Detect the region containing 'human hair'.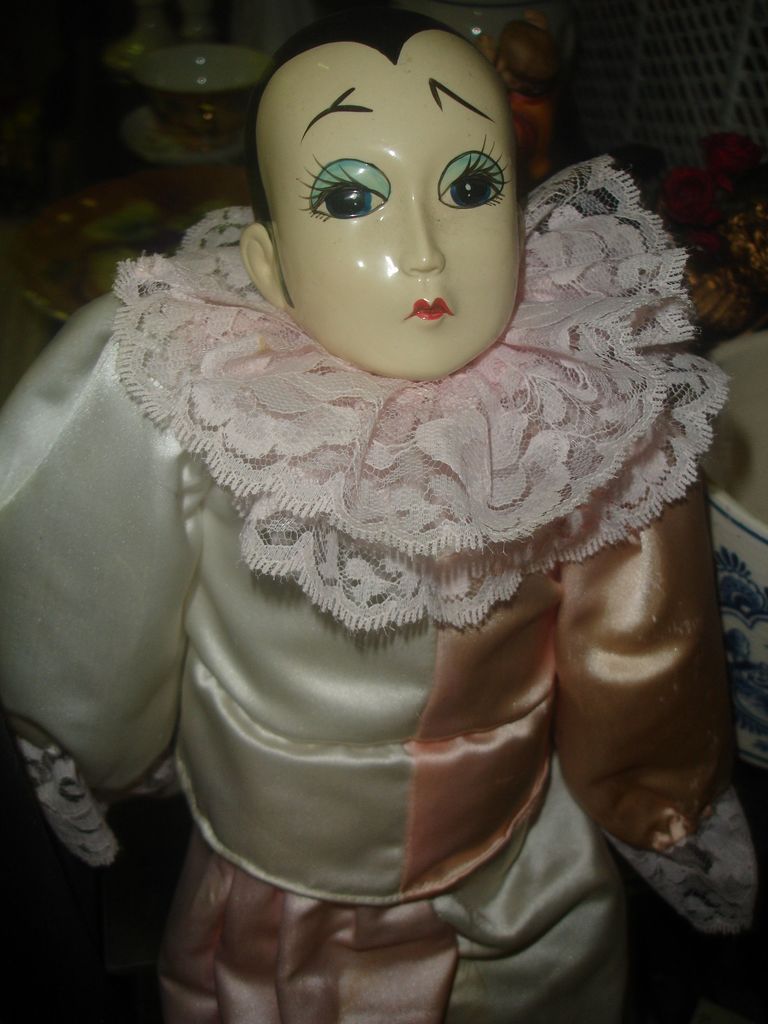
bbox=(241, 10, 478, 227).
